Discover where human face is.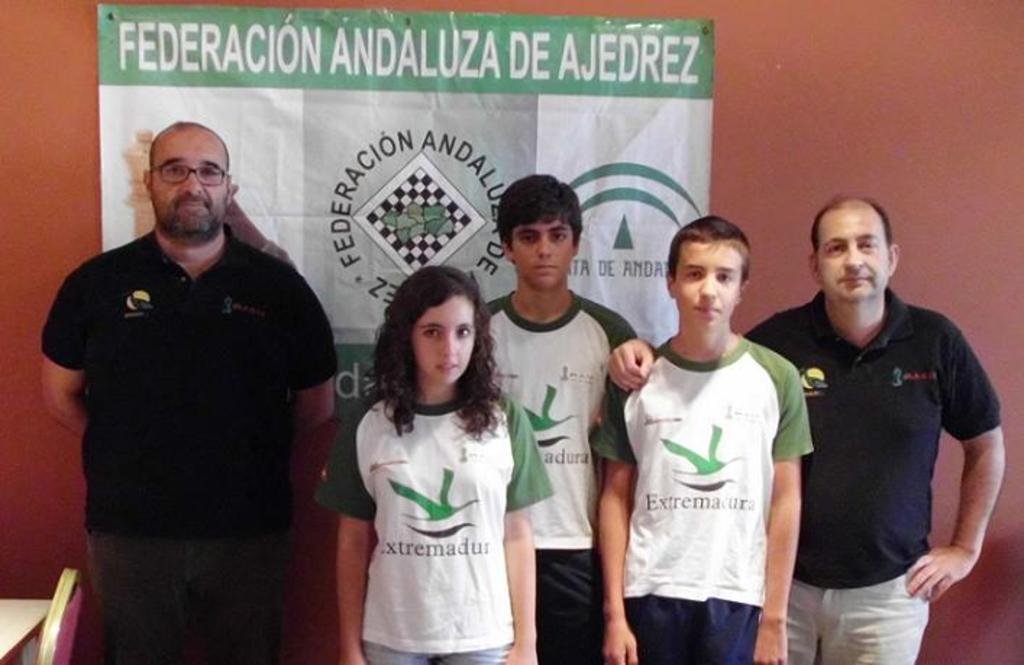
Discovered at box=[410, 284, 474, 387].
